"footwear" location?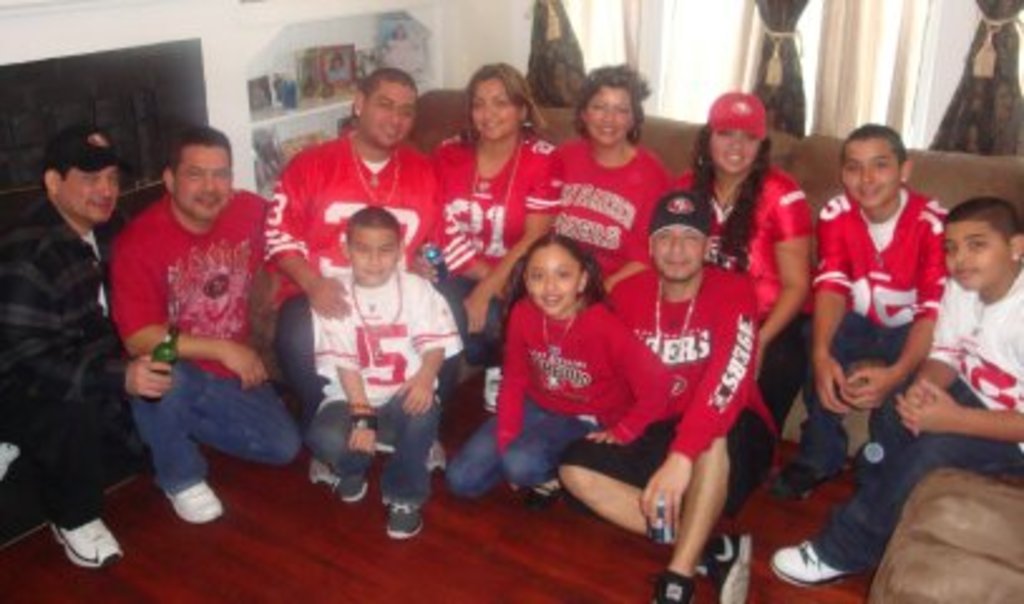
523:478:561:513
